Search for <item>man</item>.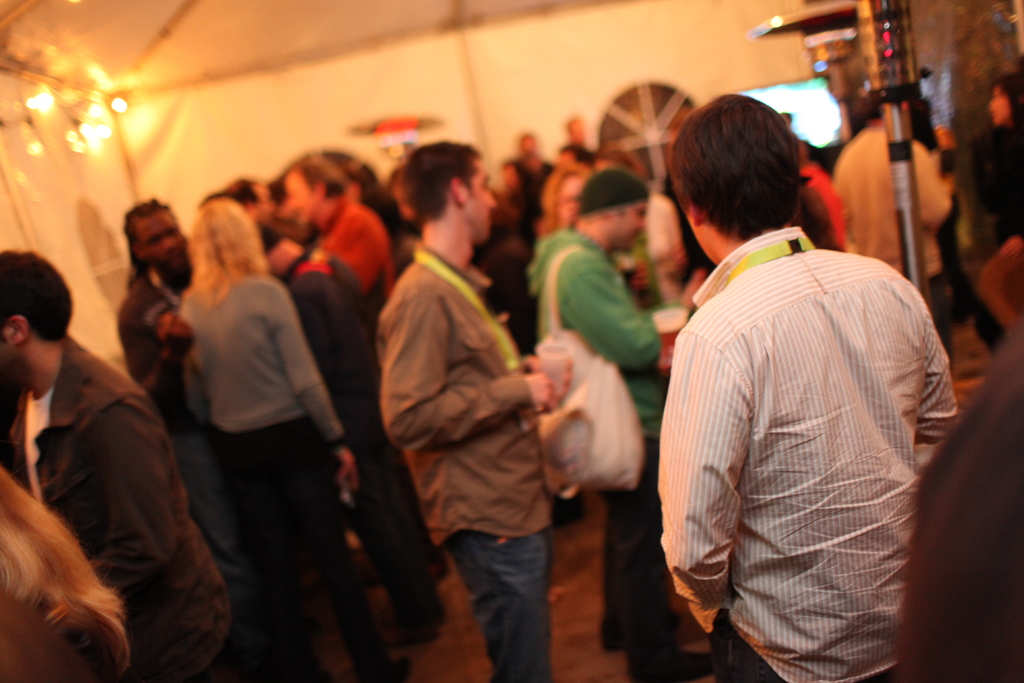
Found at crop(278, 148, 446, 575).
